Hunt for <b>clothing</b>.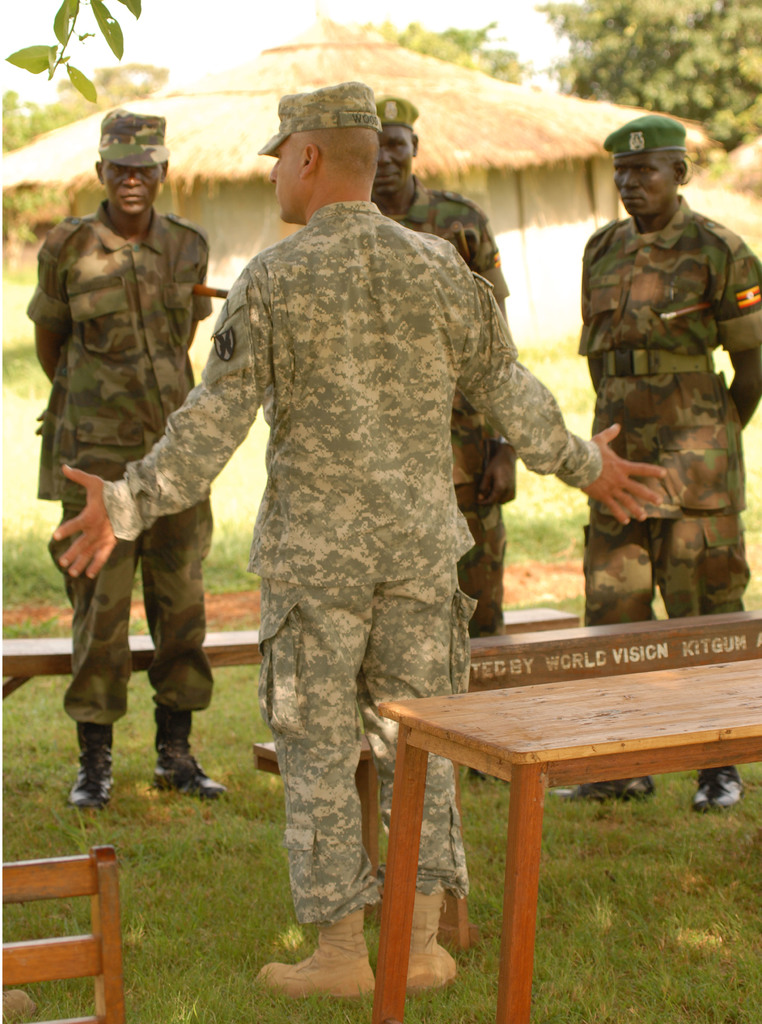
Hunted down at region(567, 194, 761, 634).
